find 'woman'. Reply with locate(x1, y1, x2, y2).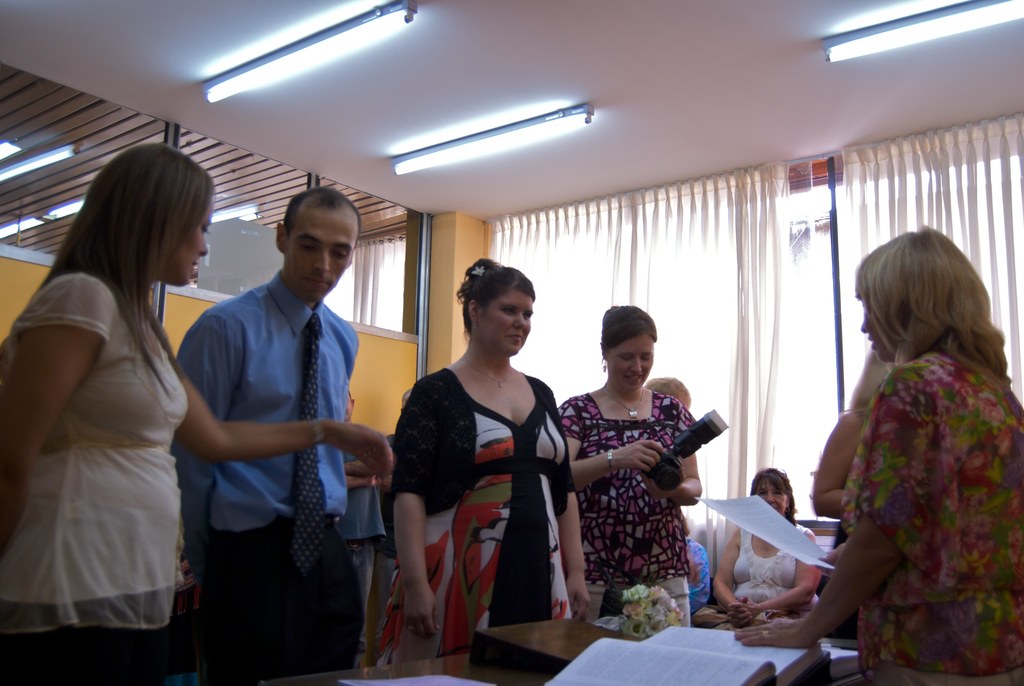
locate(378, 257, 593, 669).
